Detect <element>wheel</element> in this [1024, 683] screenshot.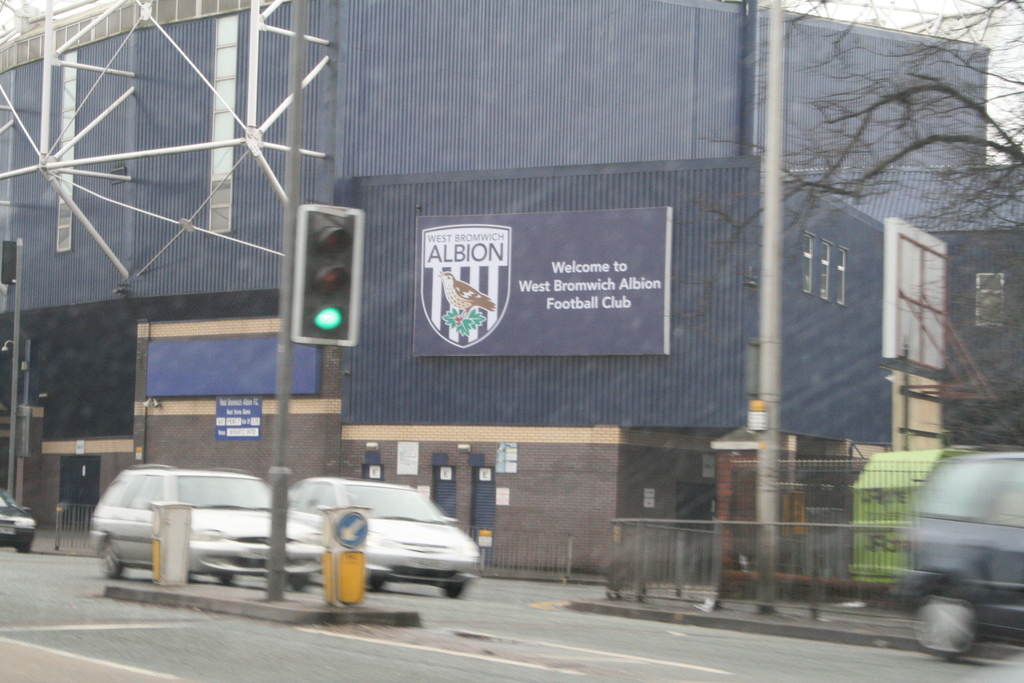
Detection: (102, 548, 123, 579).
